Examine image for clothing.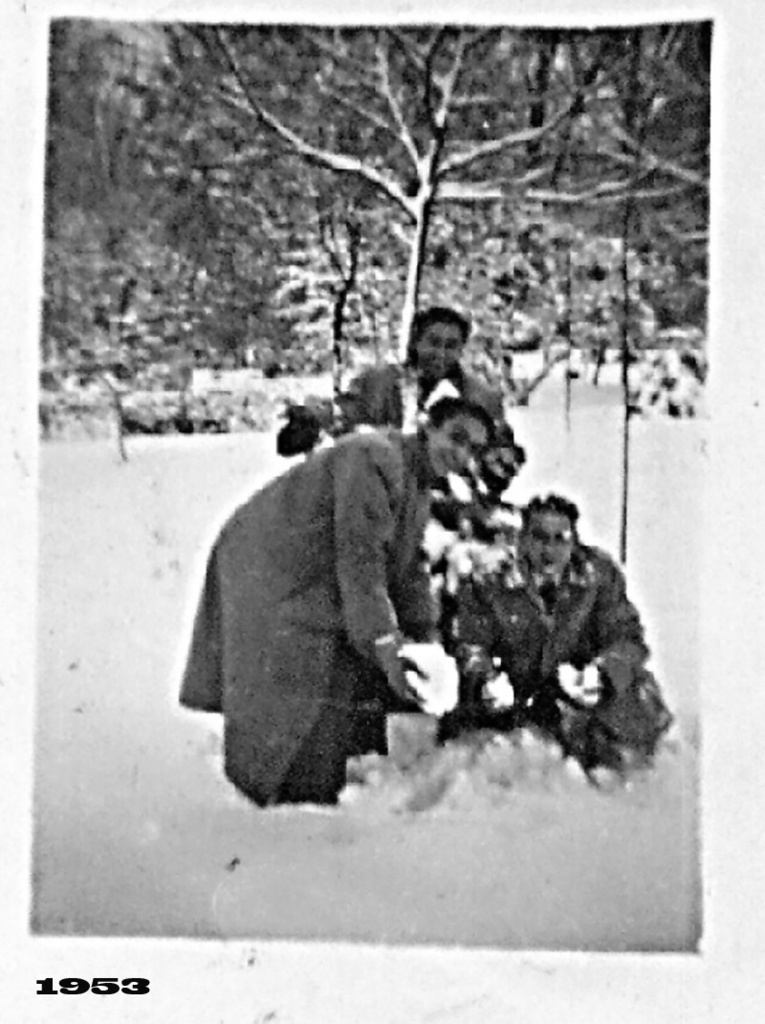
Examination result: 335/351/504/440.
